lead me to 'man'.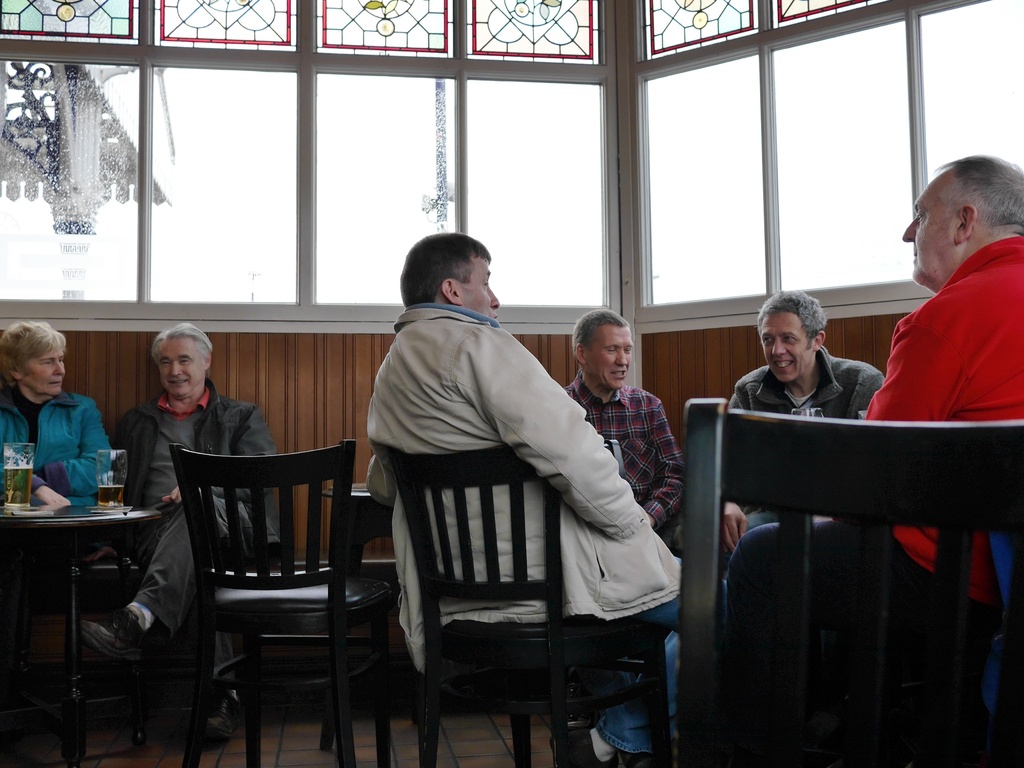
Lead to <bbox>77, 326, 271, 739</bbox>.
